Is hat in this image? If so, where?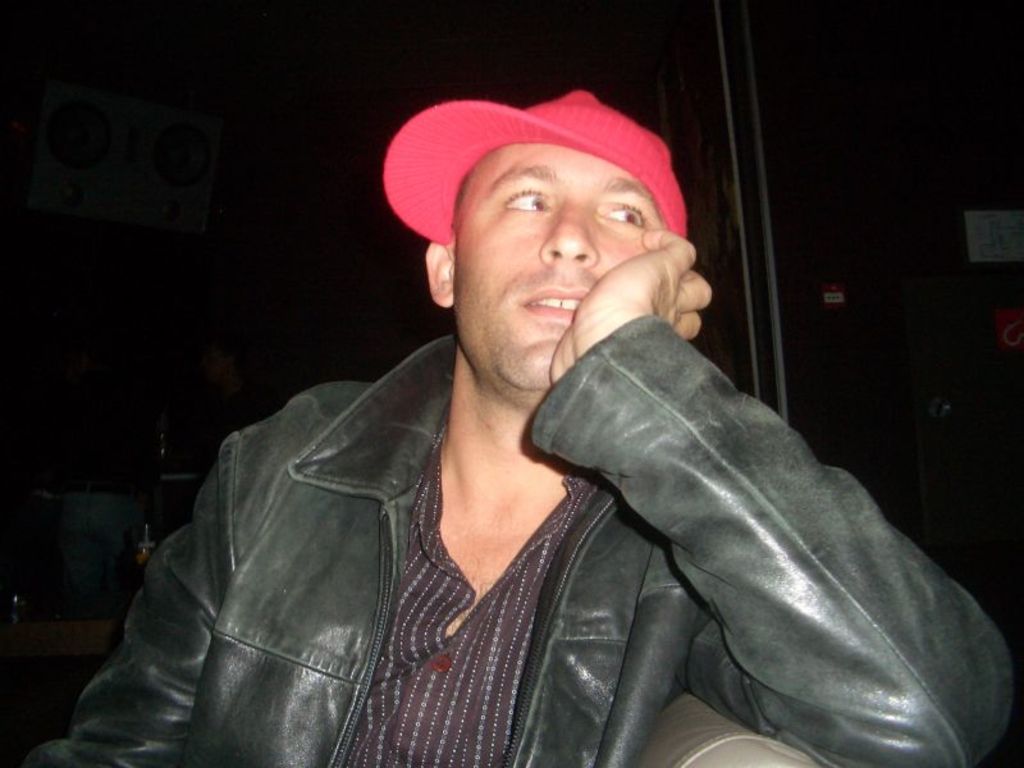
Yes, at (379, 88, 687, 244).
